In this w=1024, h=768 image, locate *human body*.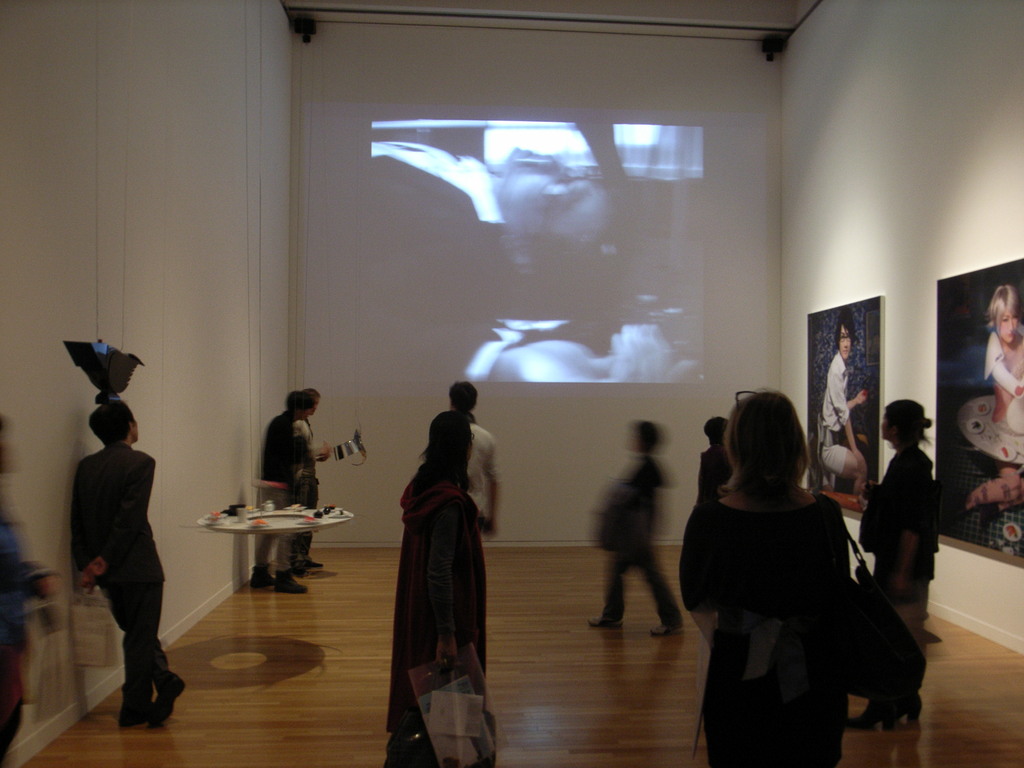
Bounding box: box(820, 308, 867, 490).
